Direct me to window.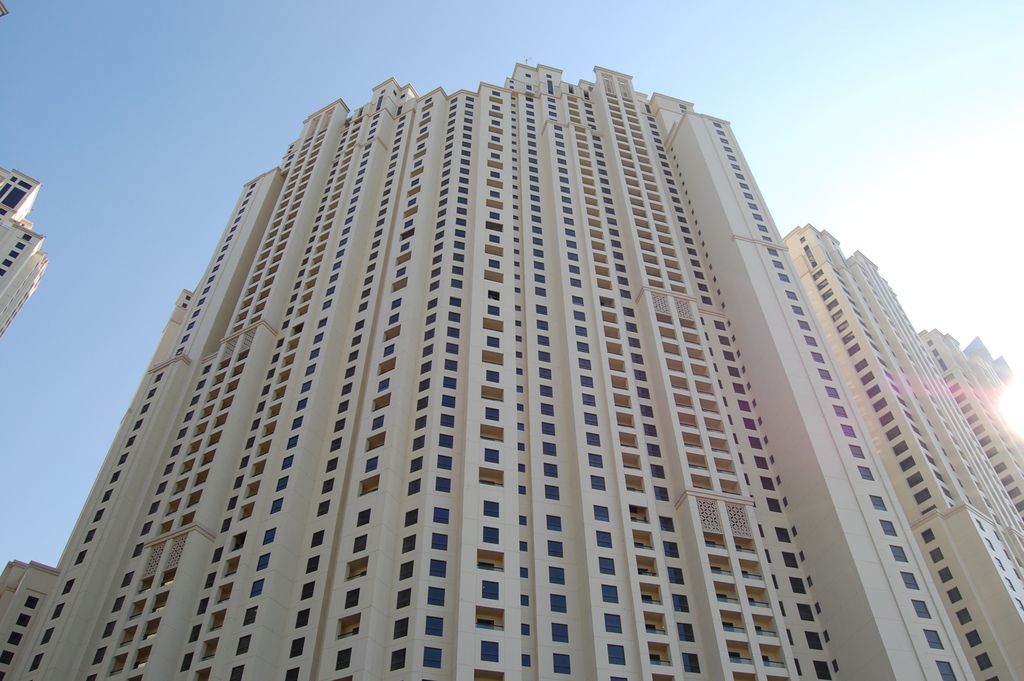
Direction: BBox(739, 185, 751, 195).
